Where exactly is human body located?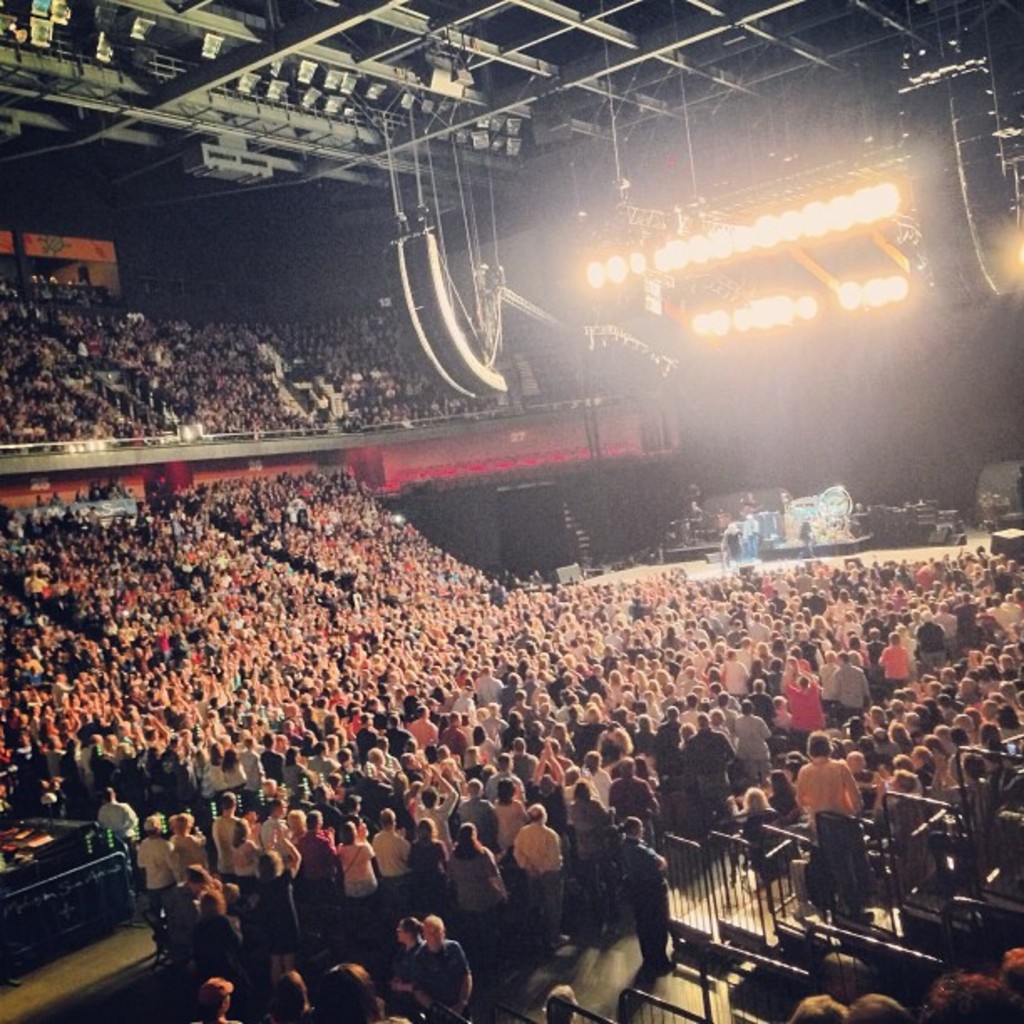
Its bounding box is (x1=721, y1=698, x2=776, y2=785).
